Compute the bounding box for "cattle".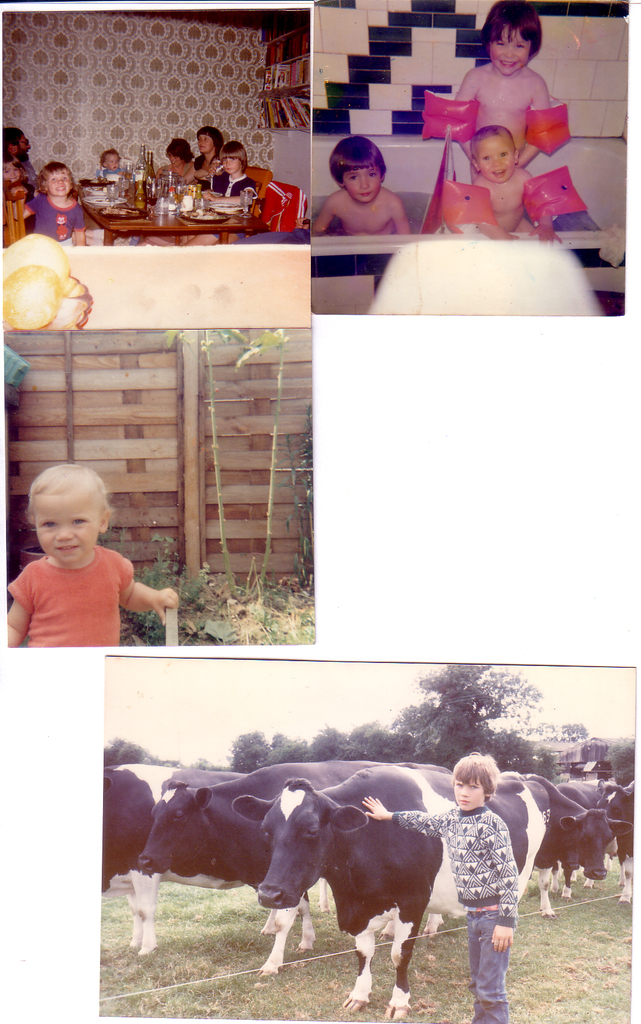
left=136, top=755, right=456, bottom=984.
